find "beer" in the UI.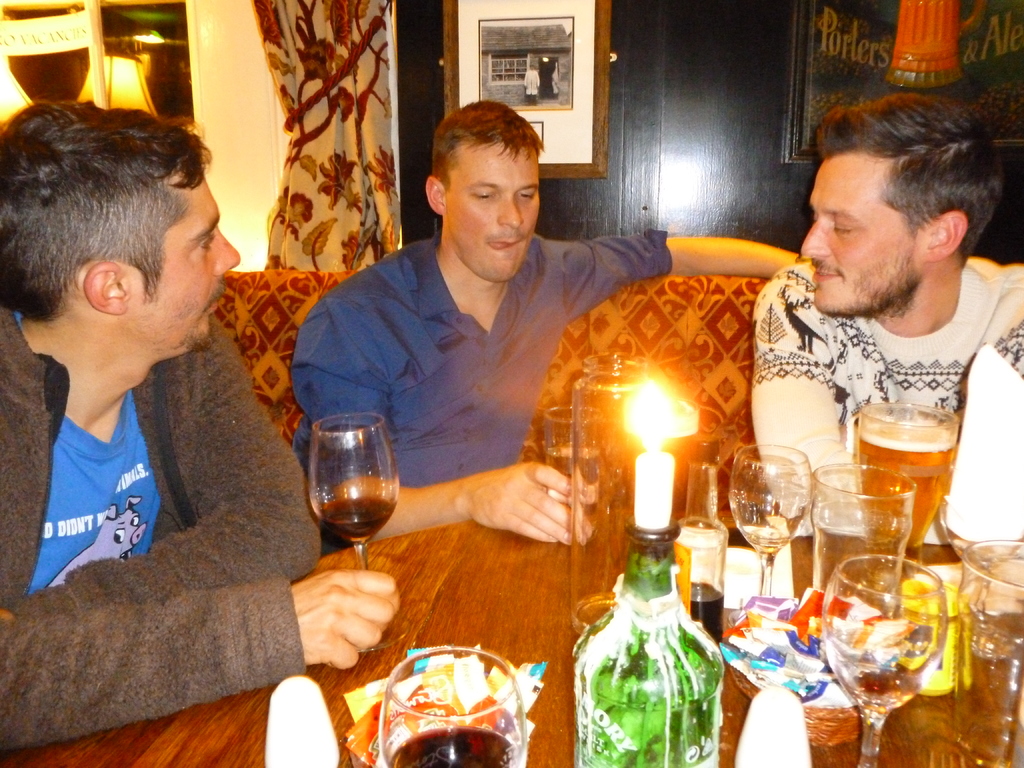
UI element at locate(296, 400, 405, 628).
